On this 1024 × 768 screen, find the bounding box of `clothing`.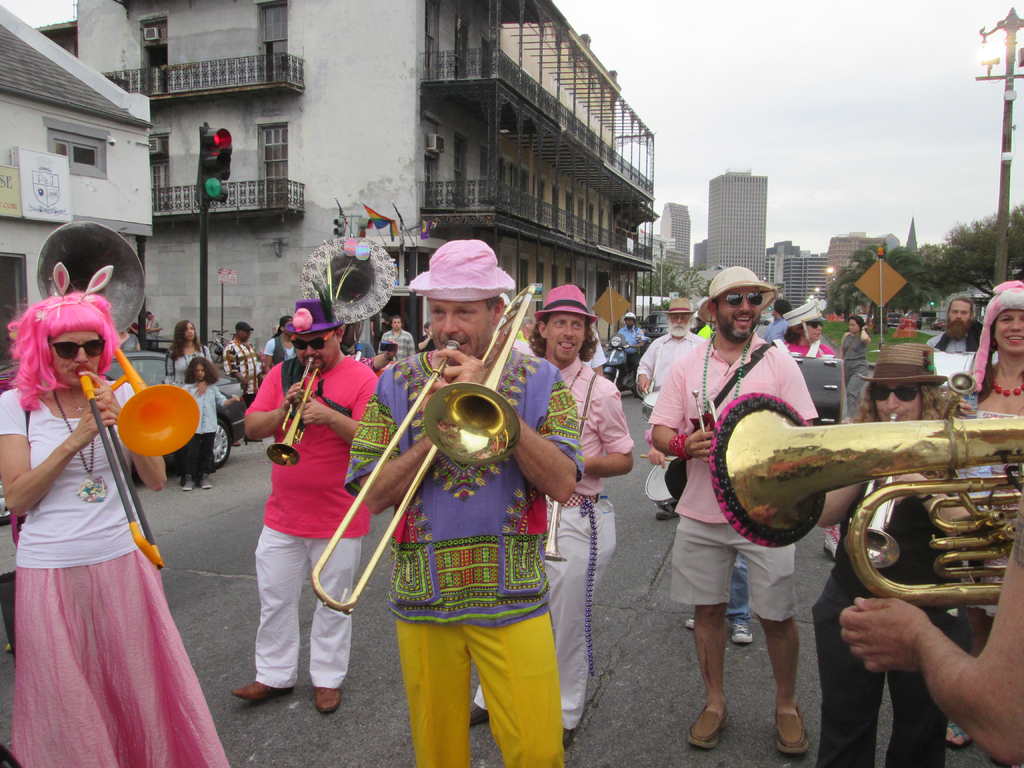
Bounding box: [x1=613, y1=323, x2=644, y2=346].
